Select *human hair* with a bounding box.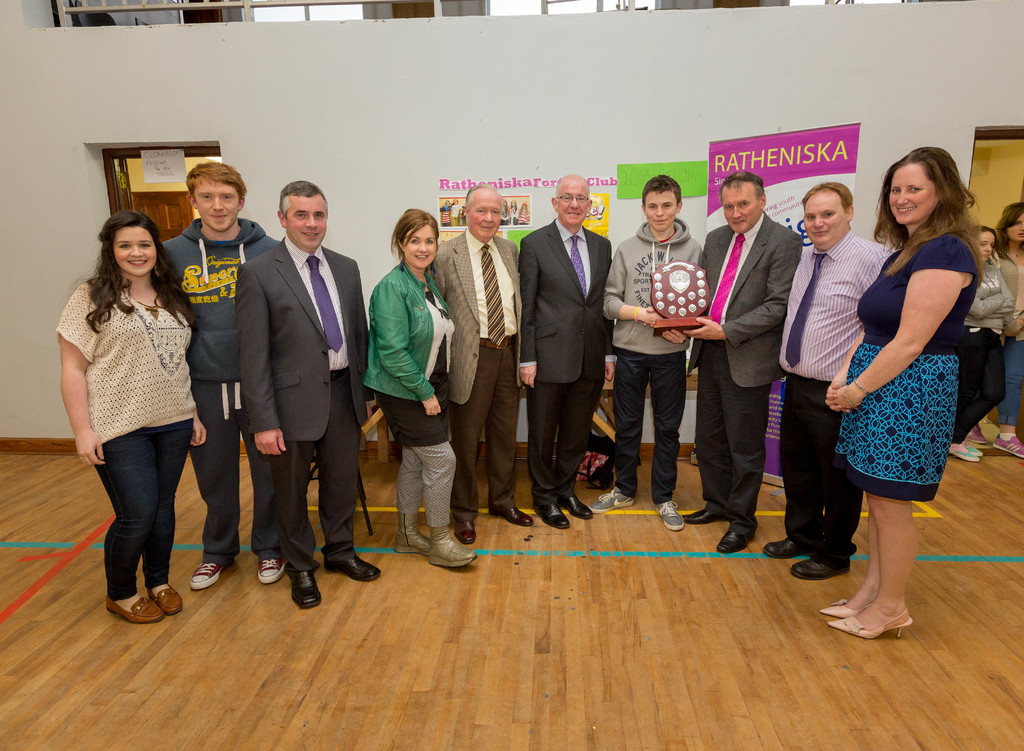
{"x1": 640, "y1": 173, "x2": 685, "y2": 207}.
